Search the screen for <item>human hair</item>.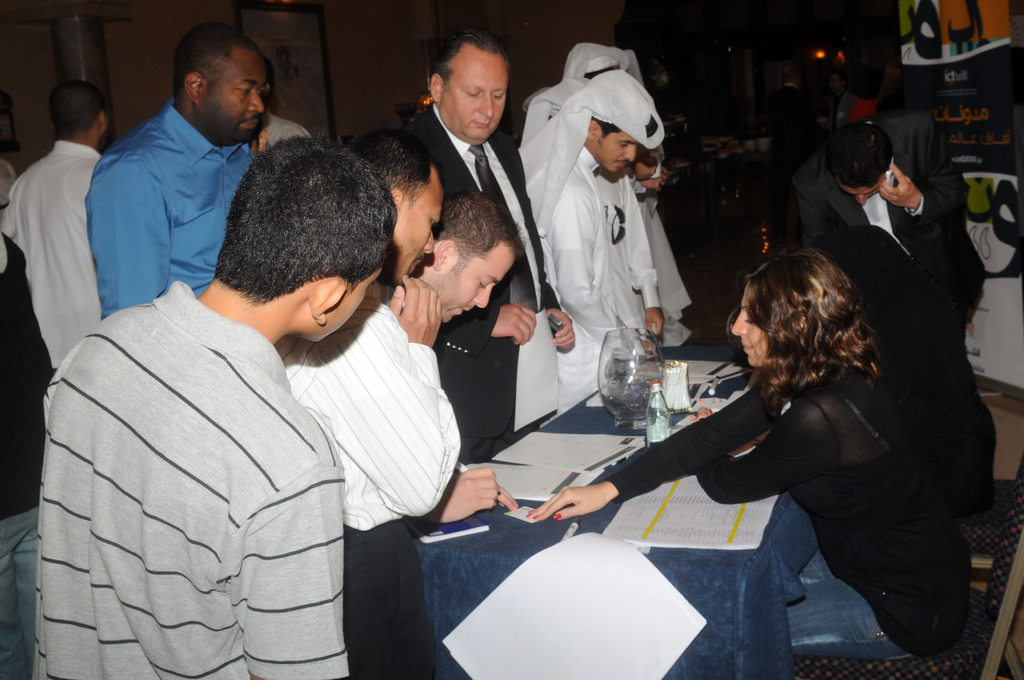
Found at (51,78,102,134).
